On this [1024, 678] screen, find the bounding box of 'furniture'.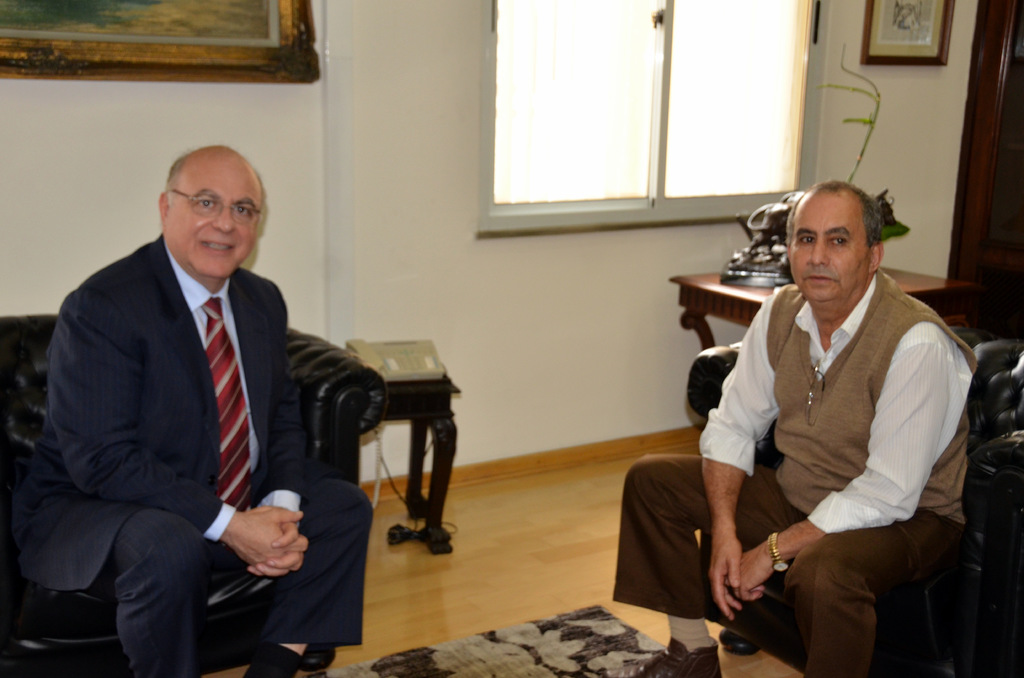
Bounding box: 0,315,385,677.
